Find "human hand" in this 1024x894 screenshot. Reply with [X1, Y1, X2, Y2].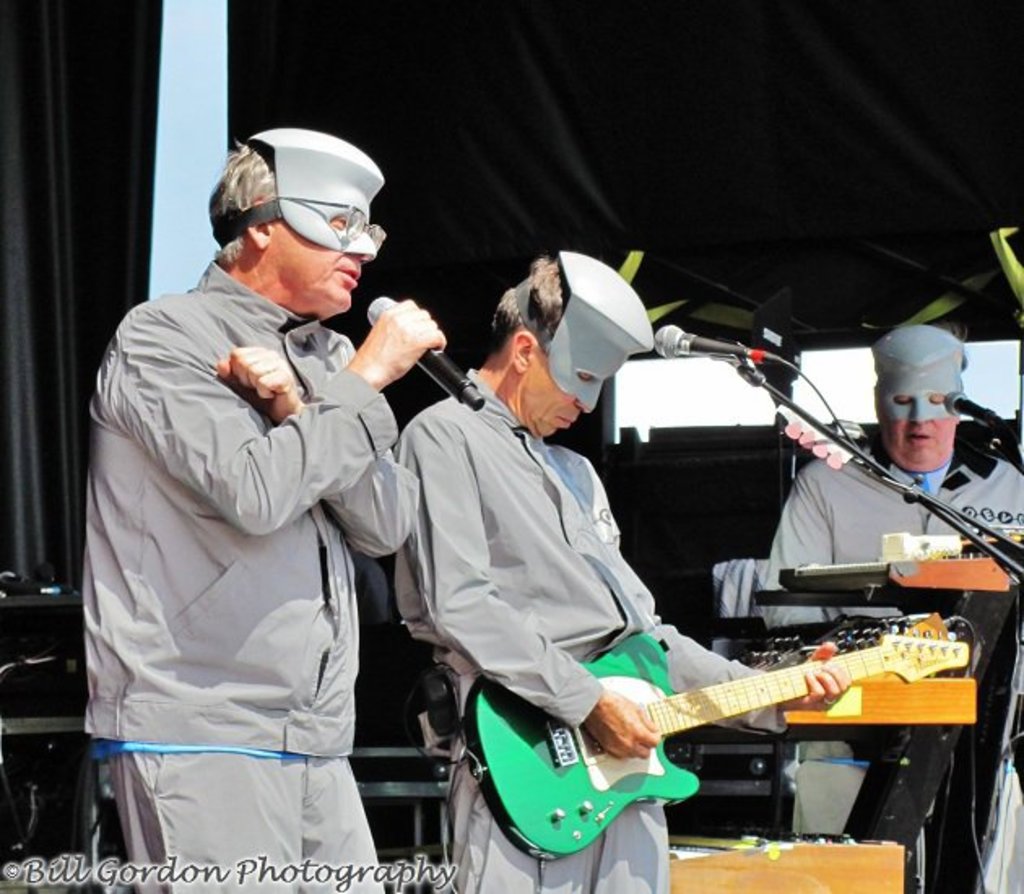
[356, 294, 453, 384].
